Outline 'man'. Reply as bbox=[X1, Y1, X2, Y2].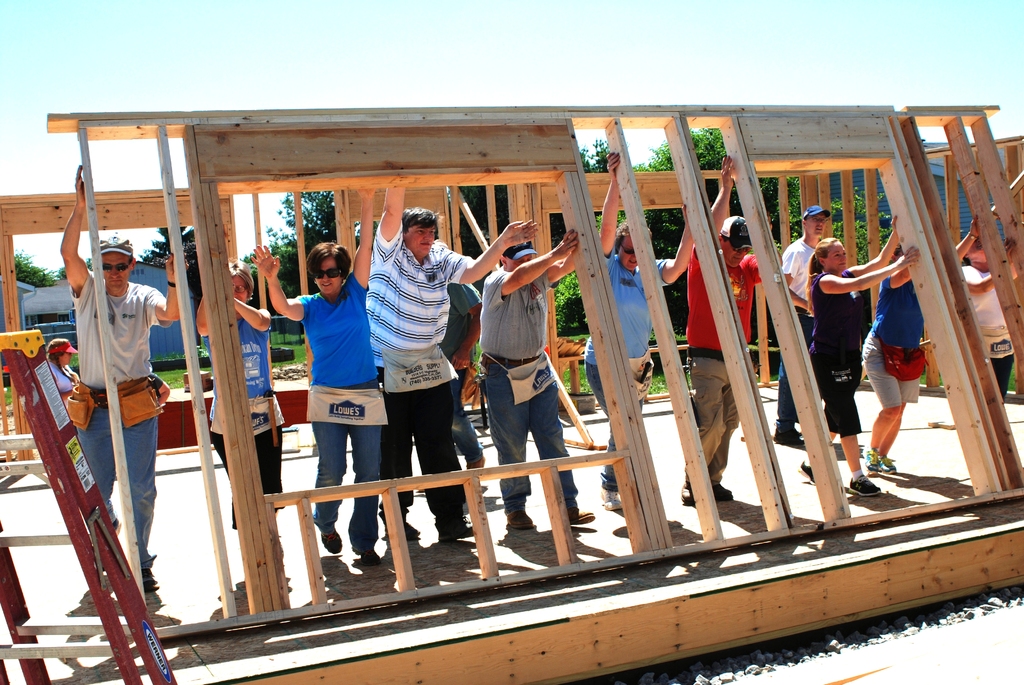
bbox=[365, 184, 539, 542].
